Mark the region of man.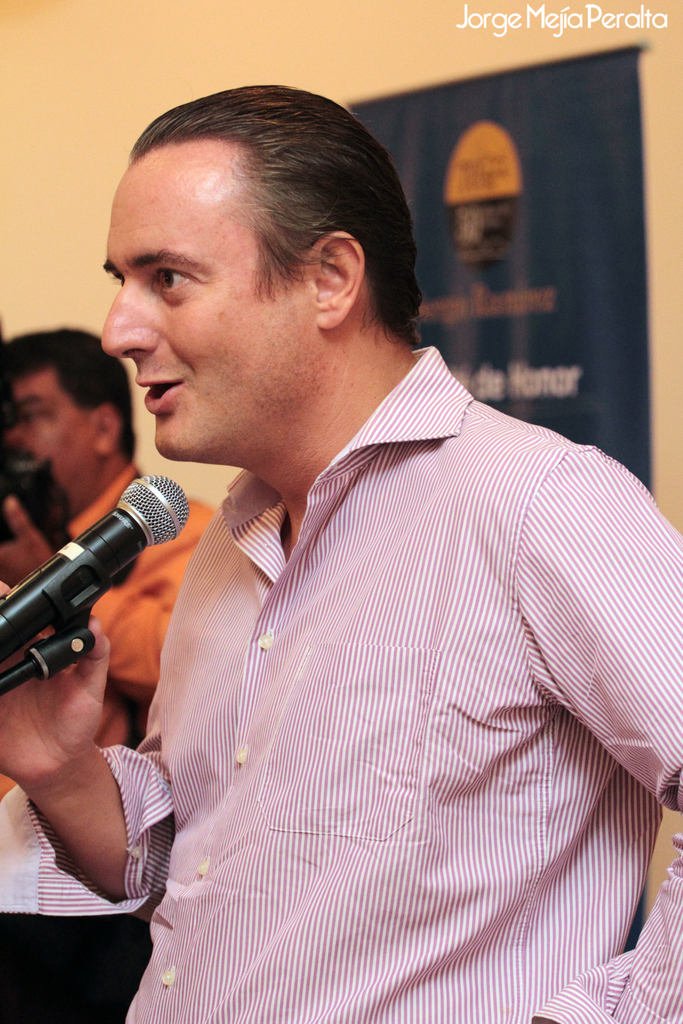
Region: l=0, t=322, r=217, b=756.
